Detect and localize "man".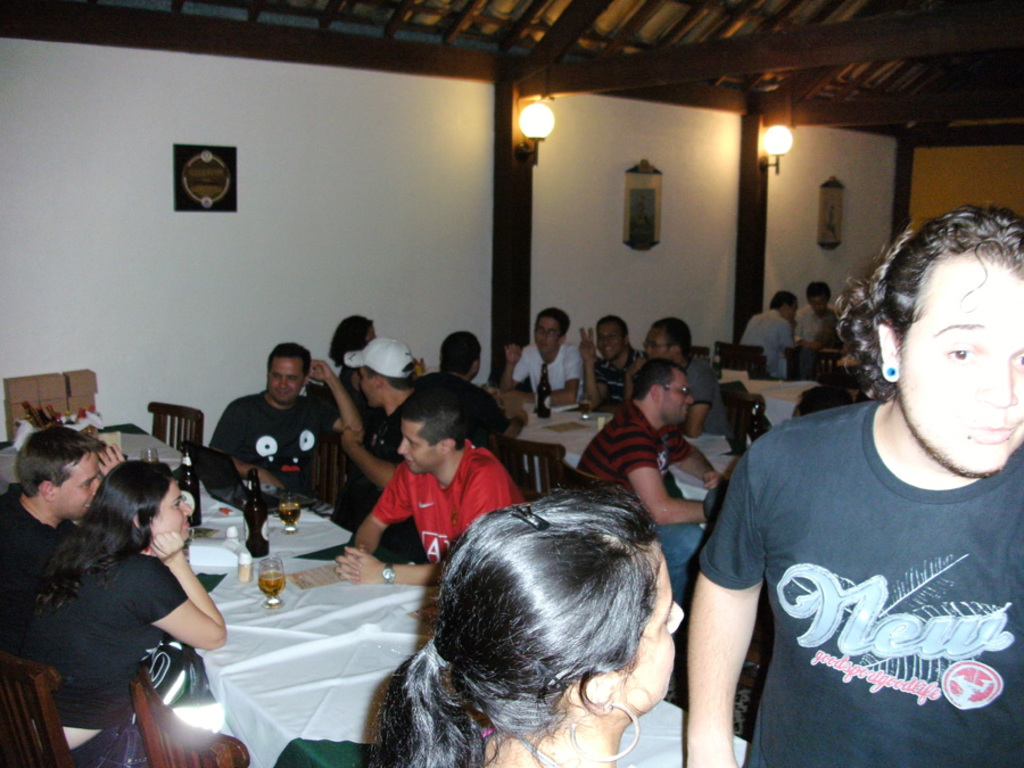
Localized at [0, 420, 131, 651].
